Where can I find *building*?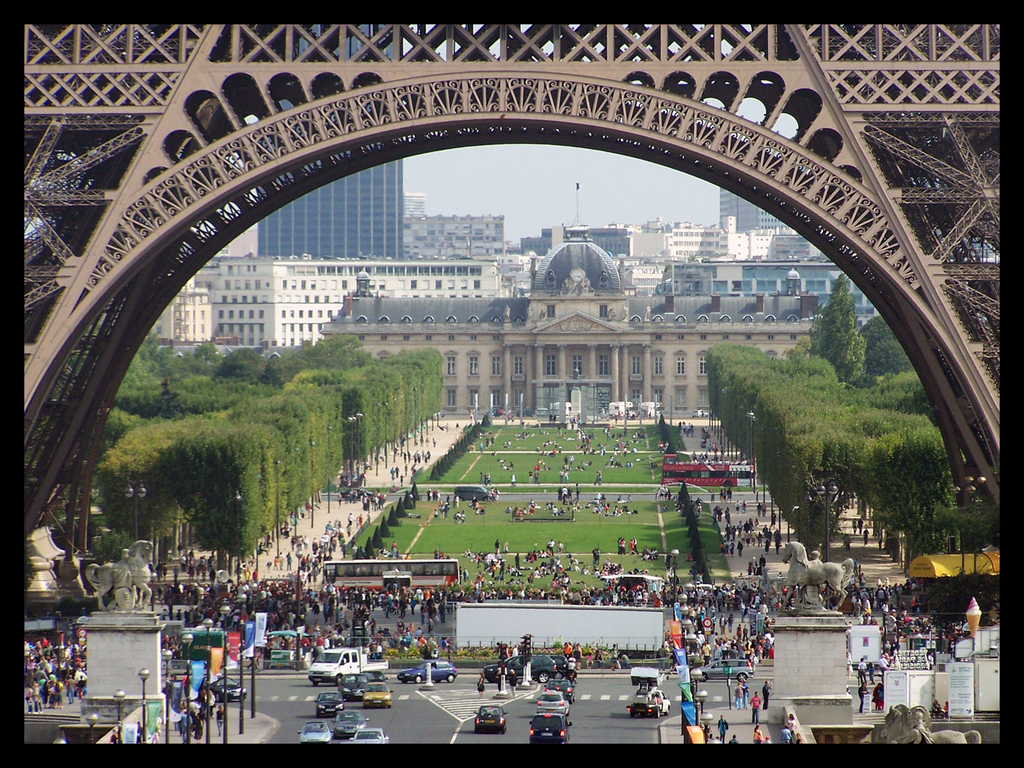
You can find it at region(320, 229, 822, 416).
